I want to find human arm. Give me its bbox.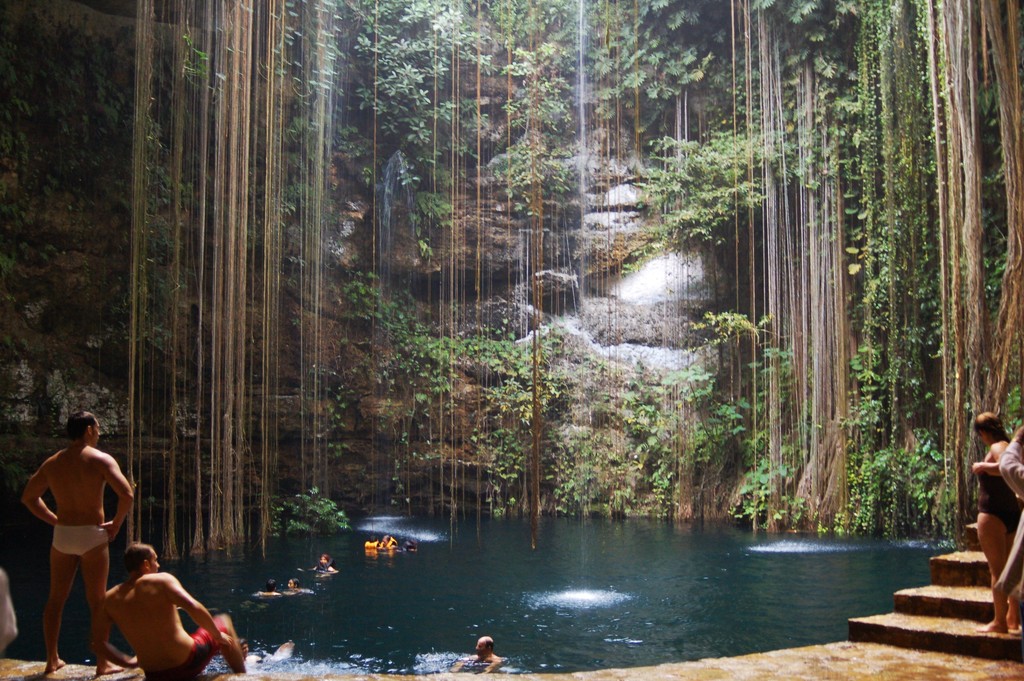
[167,573,221,636].
